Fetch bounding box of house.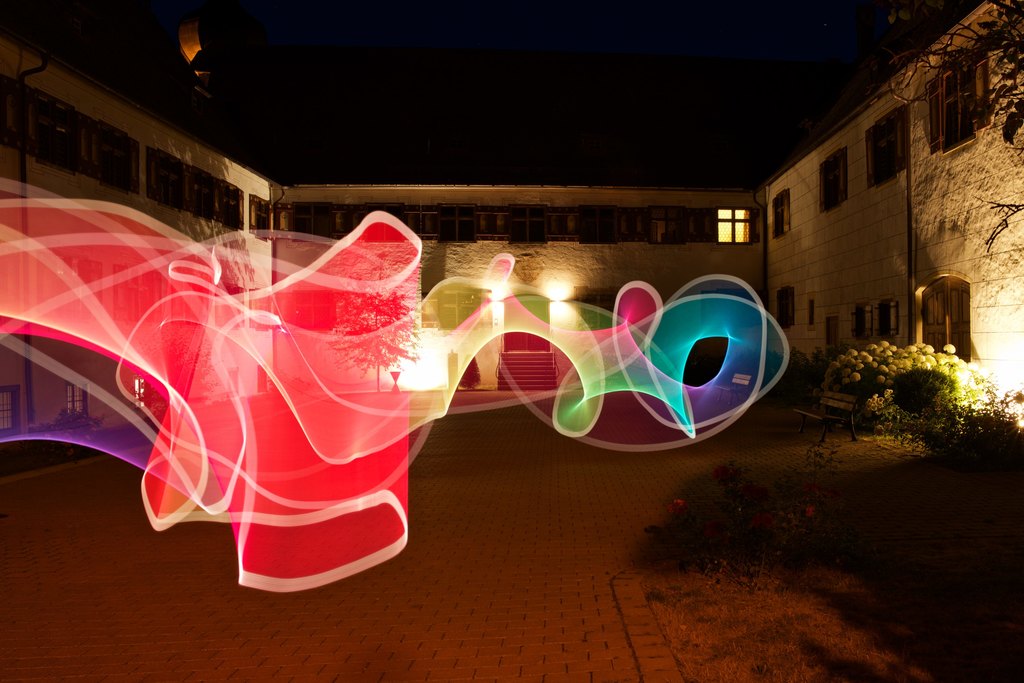
Bbox: <region>739, 16, 1019, 410</region>.
